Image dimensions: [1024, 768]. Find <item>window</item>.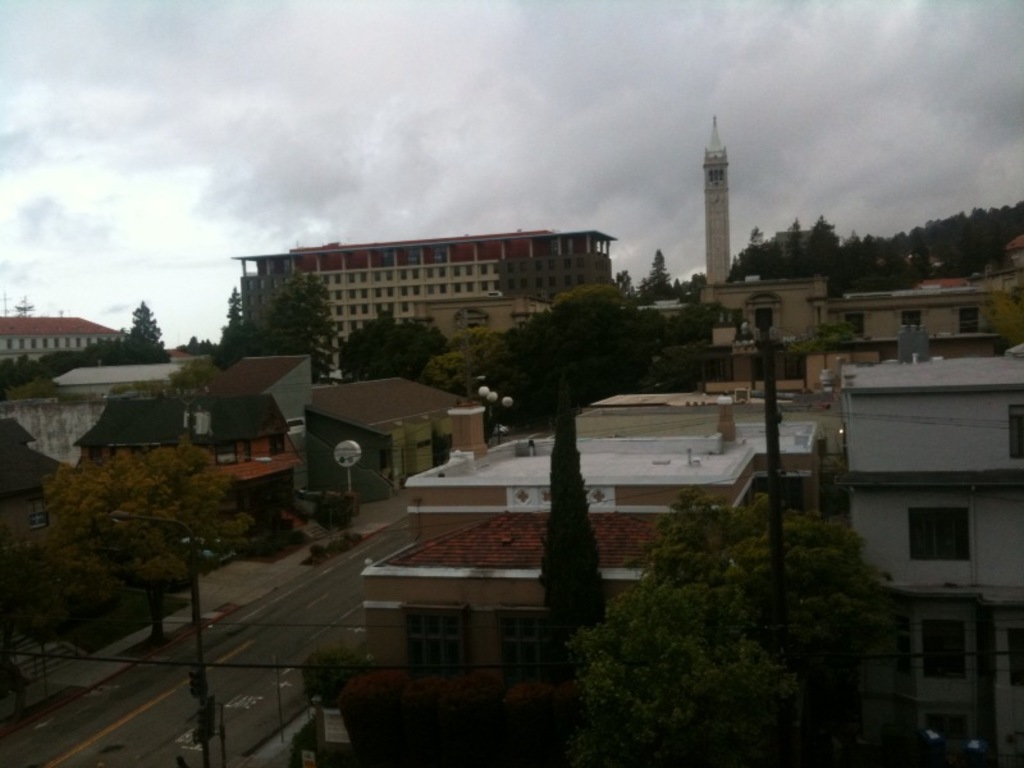
select_region(901, 311, 923, 334).
